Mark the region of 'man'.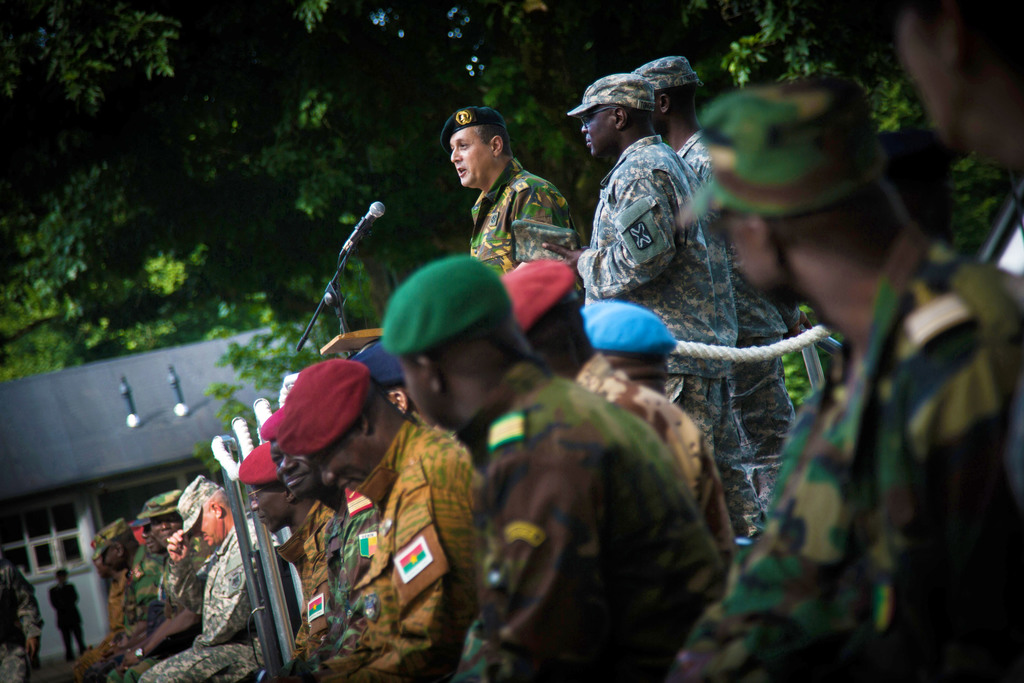
Region: (141, 476, 283, 682).
